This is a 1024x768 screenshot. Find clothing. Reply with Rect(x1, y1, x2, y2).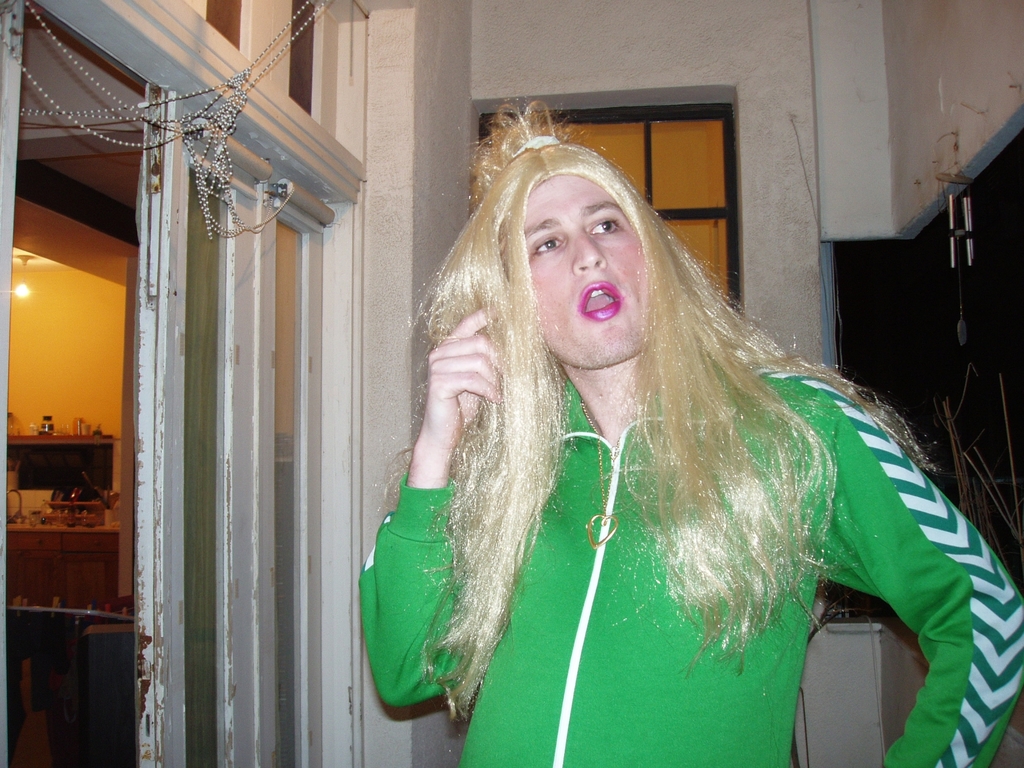
Rect(356, 364, 1023, 767).
